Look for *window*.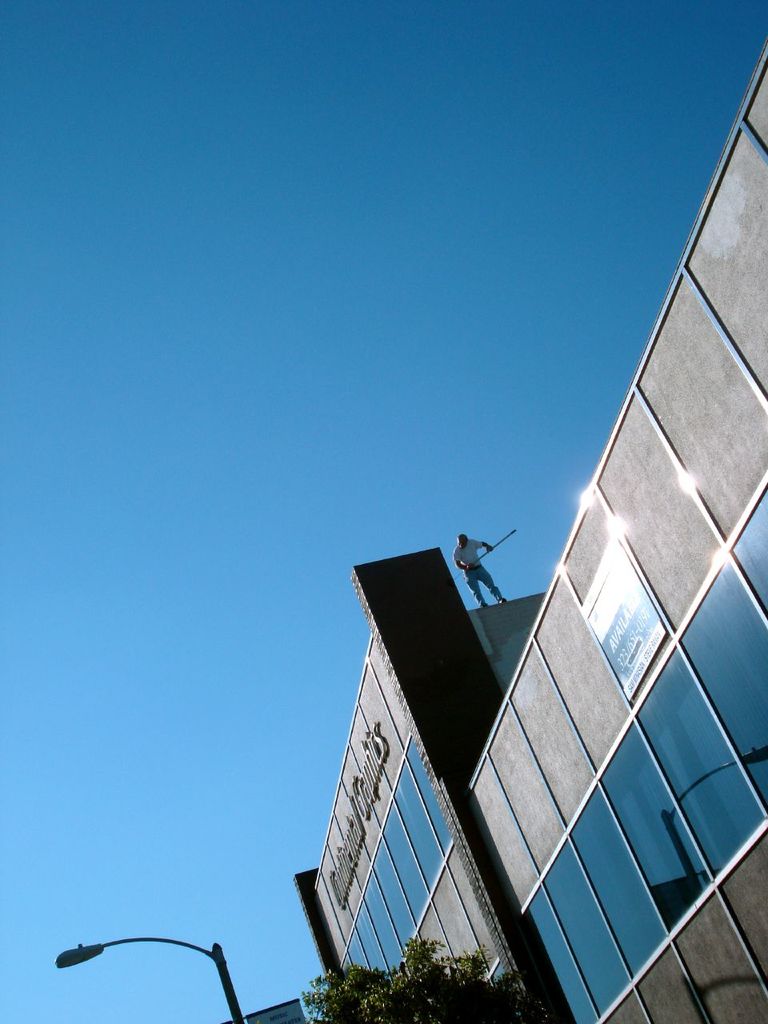
Found: bbox(521, 476, 767, 1023).
